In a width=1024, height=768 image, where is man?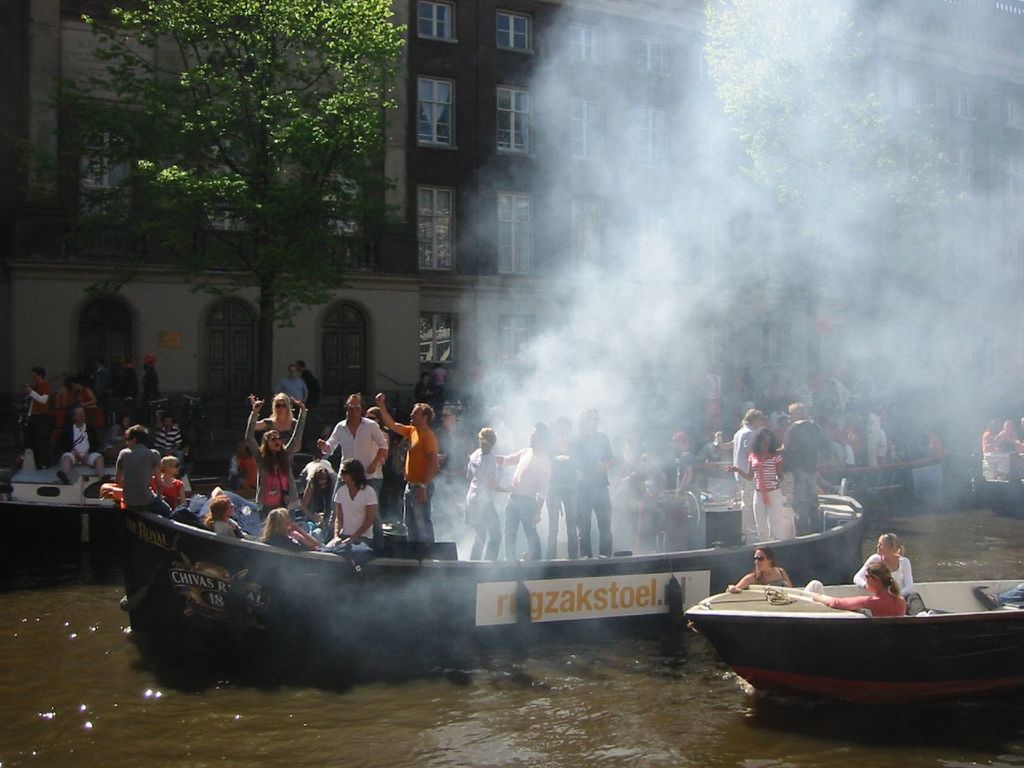
box=[27, 369, 57, 469].
